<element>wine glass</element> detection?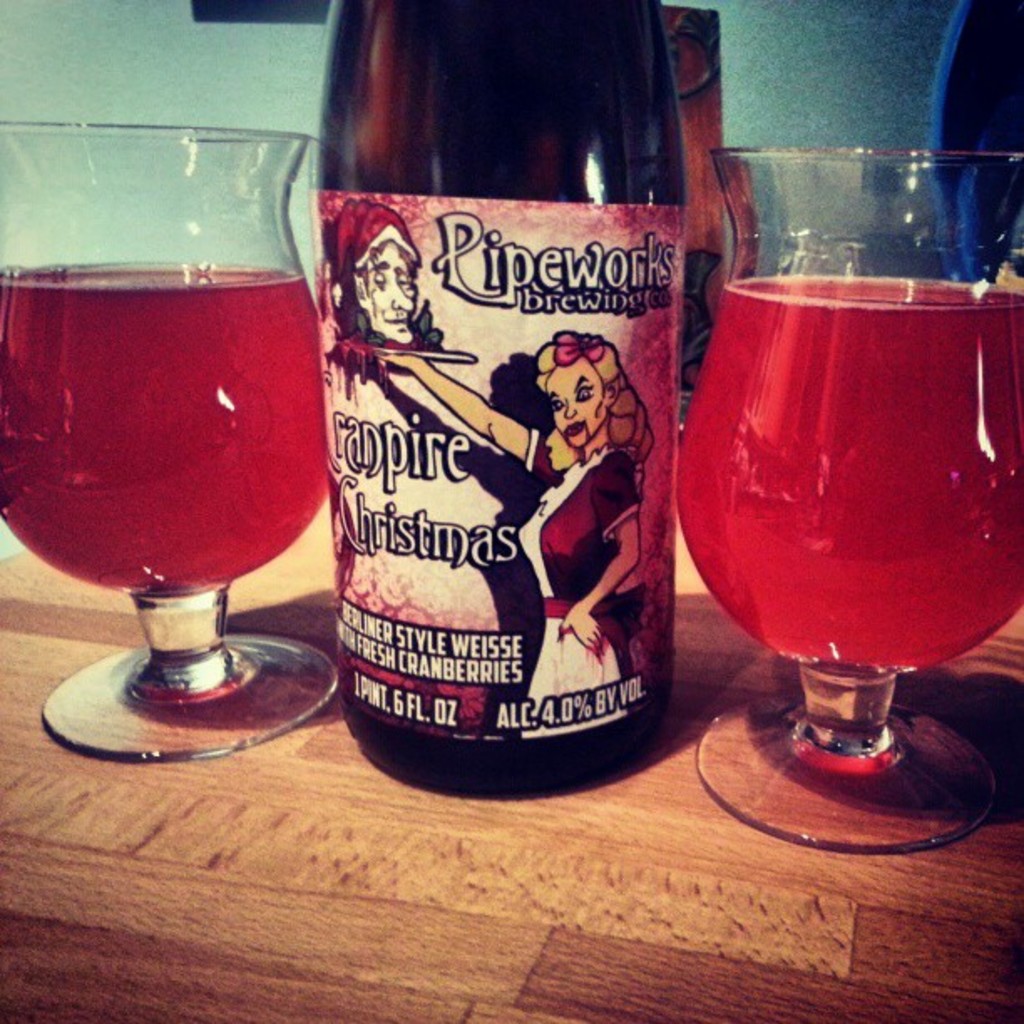
<region>0, 105, 345, 751</region>
